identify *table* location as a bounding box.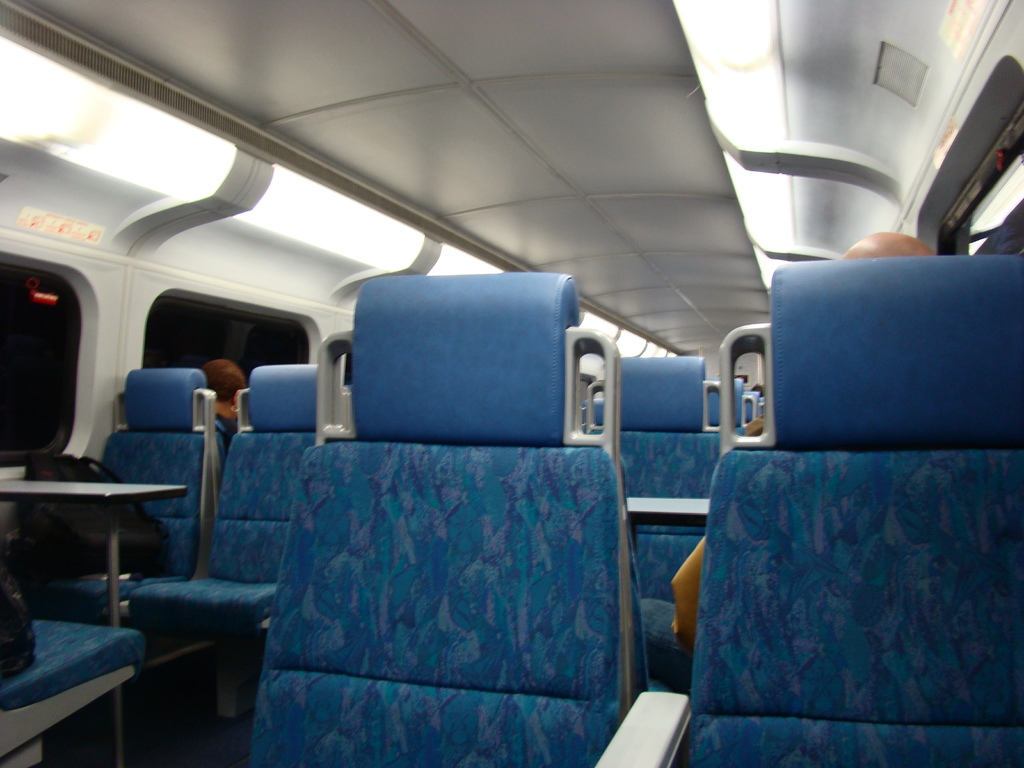
{"x1": 628, "y1": 495, "x2": 708, "y2": 538}.
